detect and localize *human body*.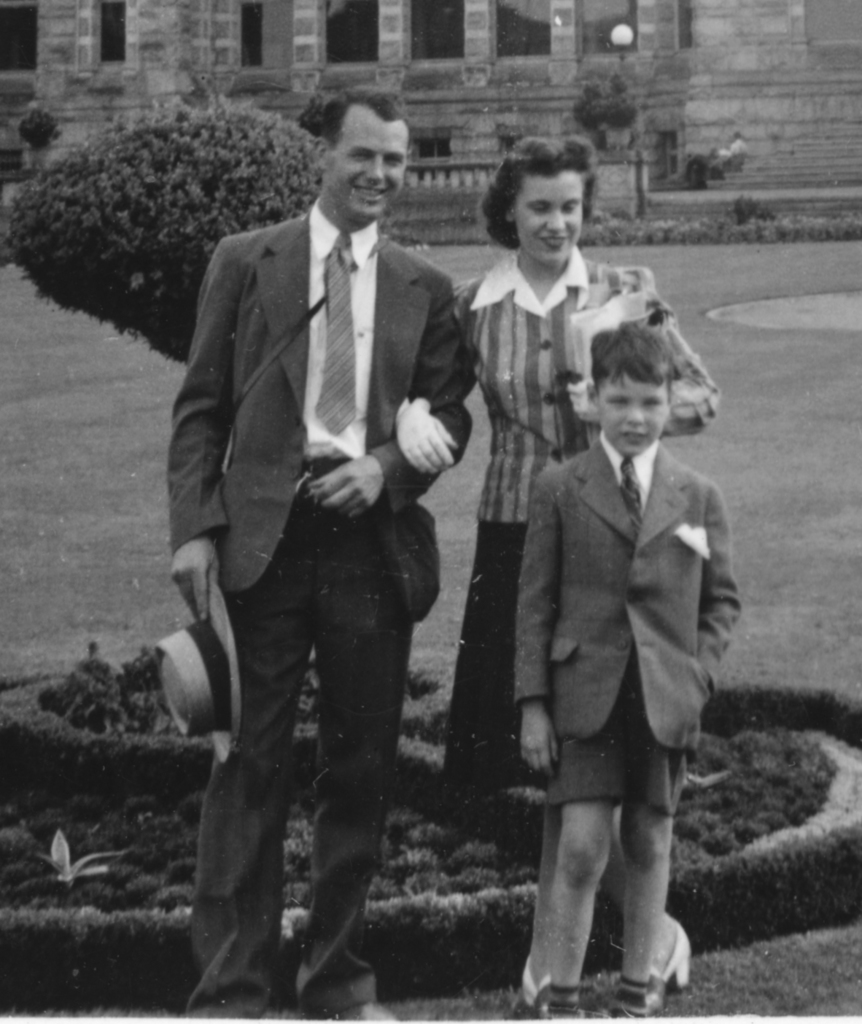
Localized at [166,96,470,993].
